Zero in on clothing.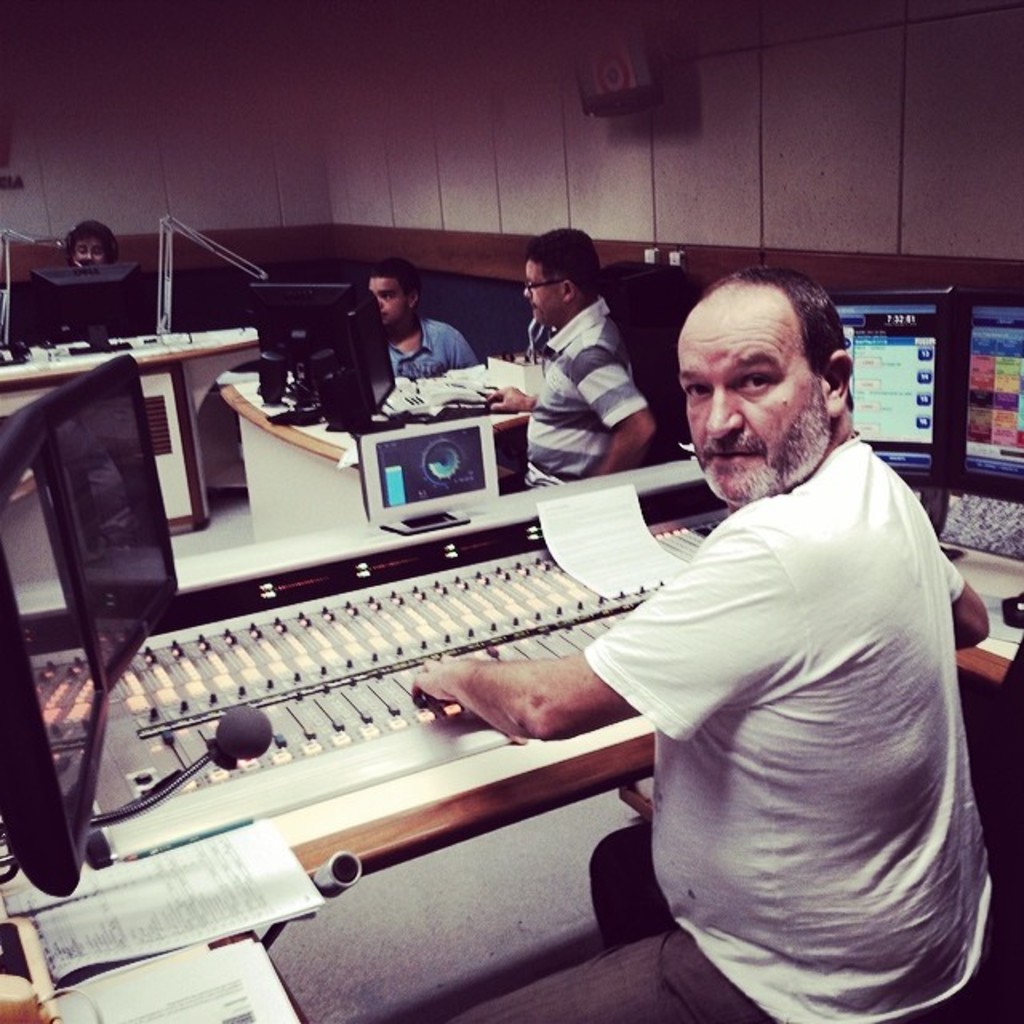
Zeroed in: {"left": 384, "top": 322, "right": 482, "bottom": 378}.
